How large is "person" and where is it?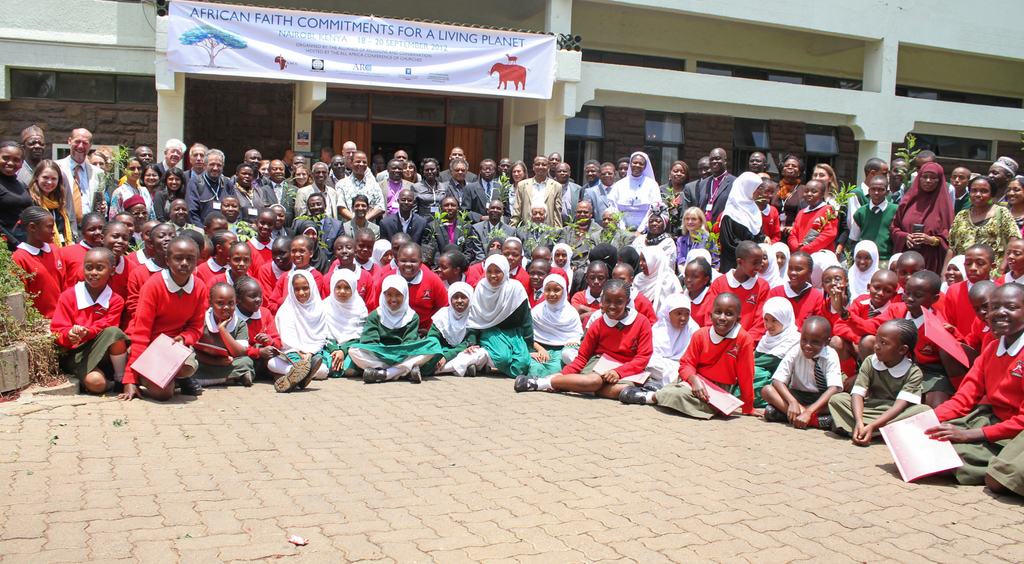
Bounding box: crop(646, 292, 700, 385).
